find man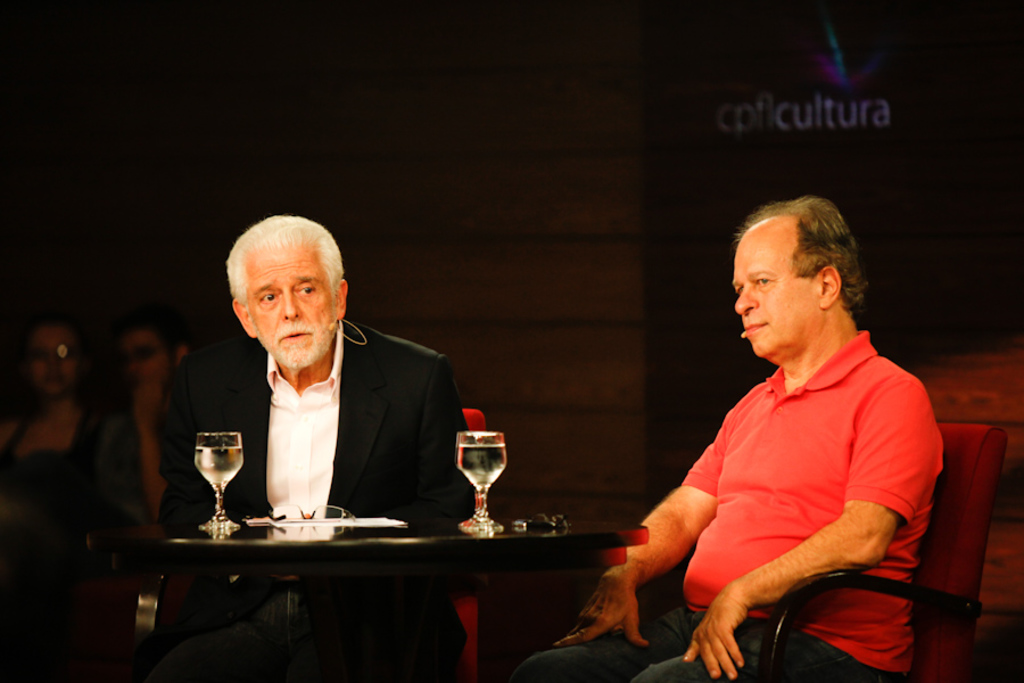
x1=68 y1=307 x2=207 y2=504
